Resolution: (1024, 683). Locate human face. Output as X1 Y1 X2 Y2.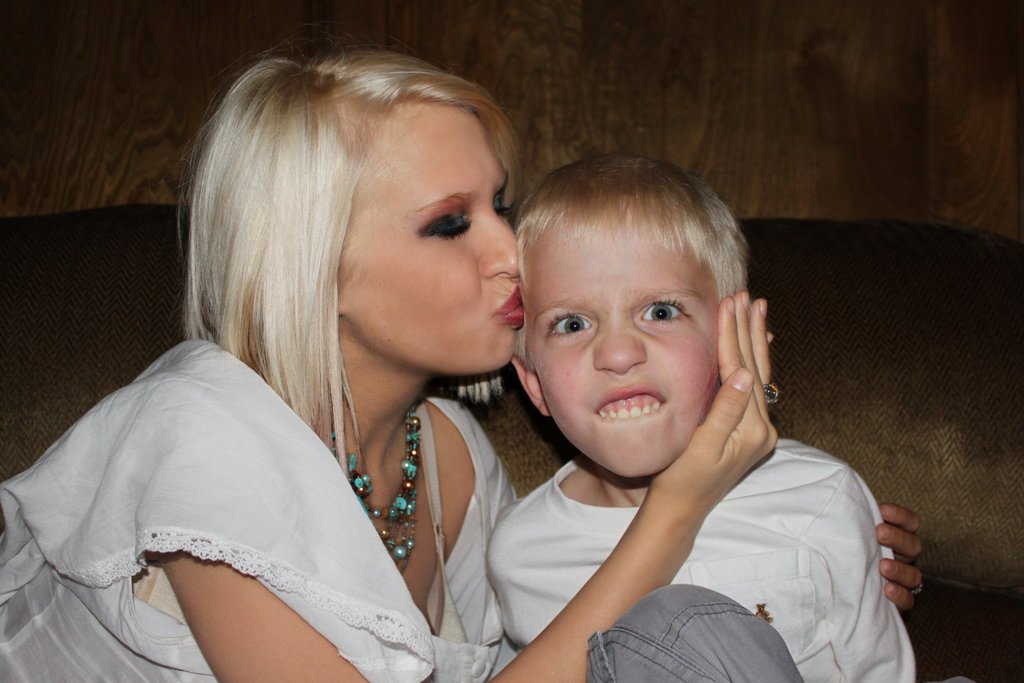
529 218 719 474.
